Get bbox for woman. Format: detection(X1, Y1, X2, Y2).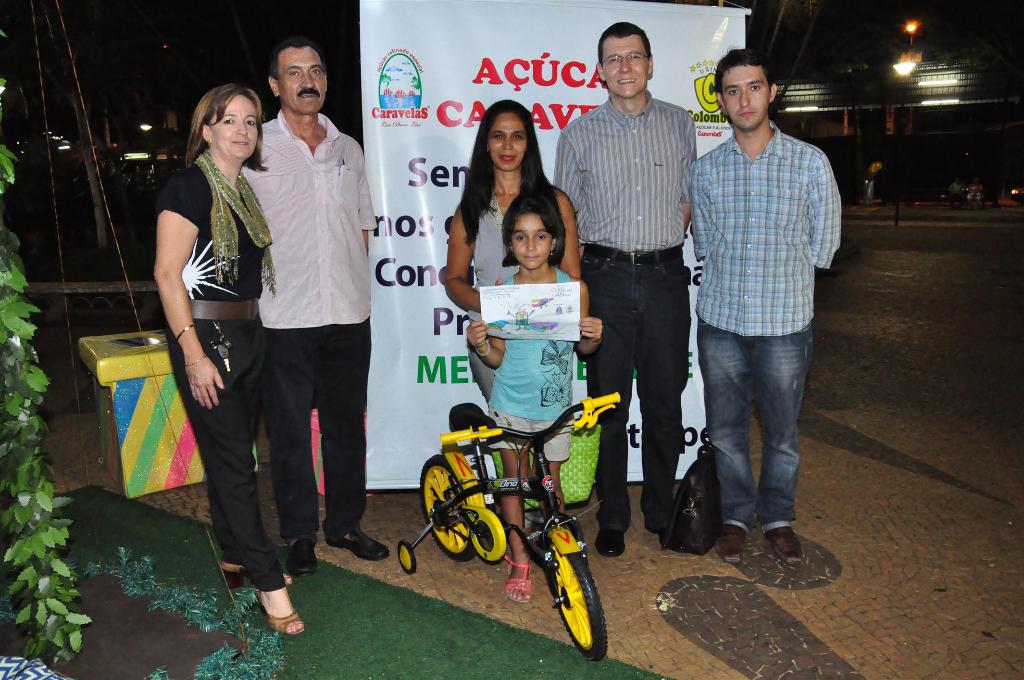
detection(444, 98, 582, 546).
